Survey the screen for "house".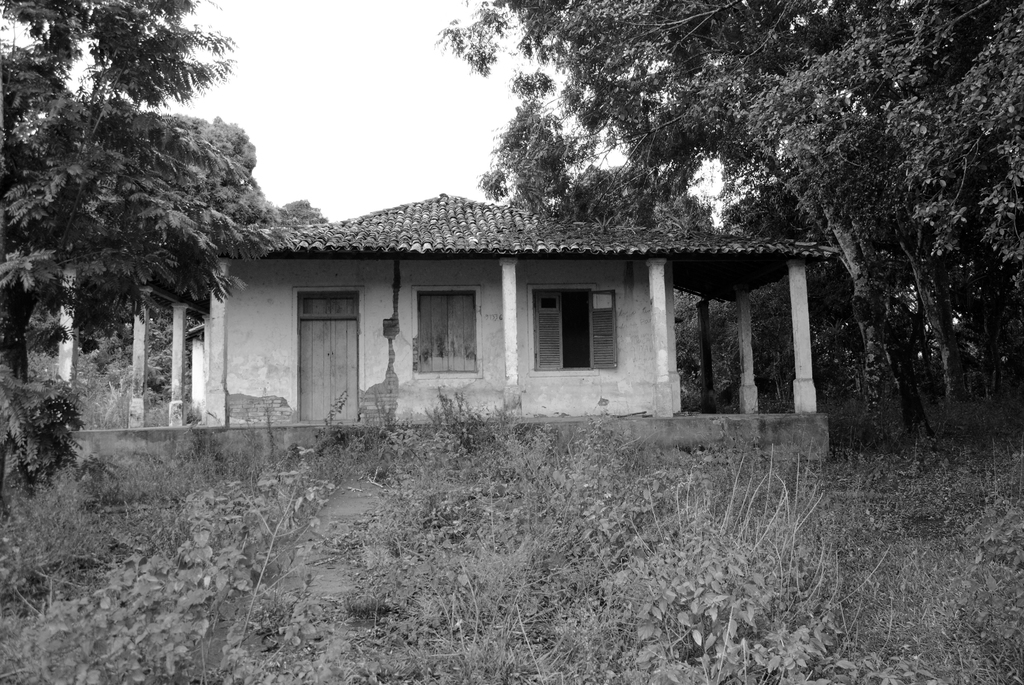
Survey found: bbox=[47, 197, 840, 467].
